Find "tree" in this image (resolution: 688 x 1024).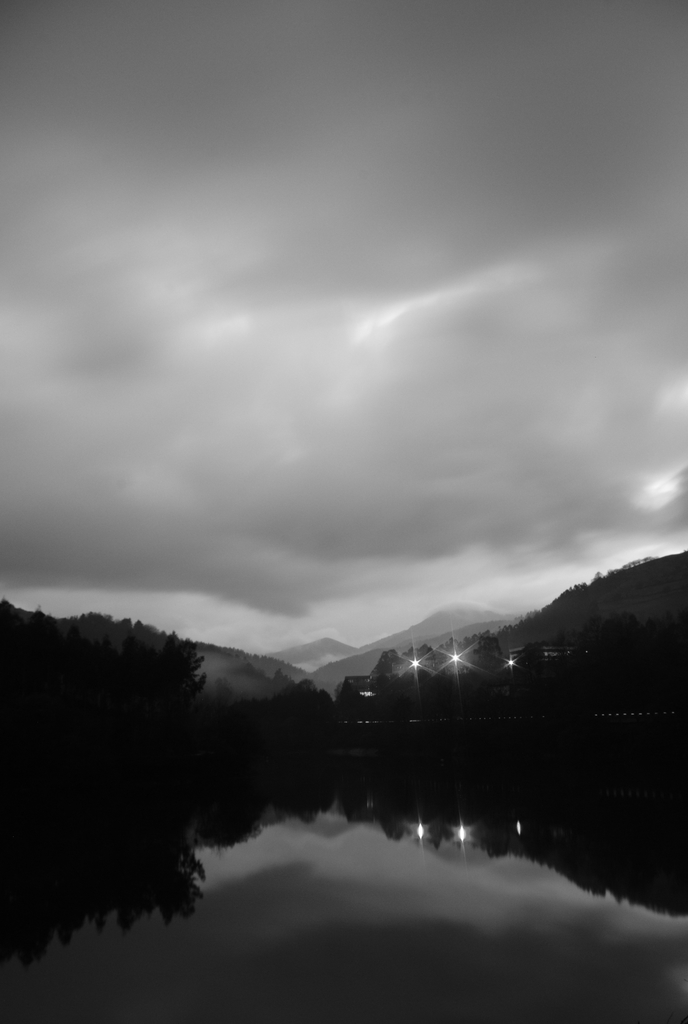
221, 662, 300, 688.
